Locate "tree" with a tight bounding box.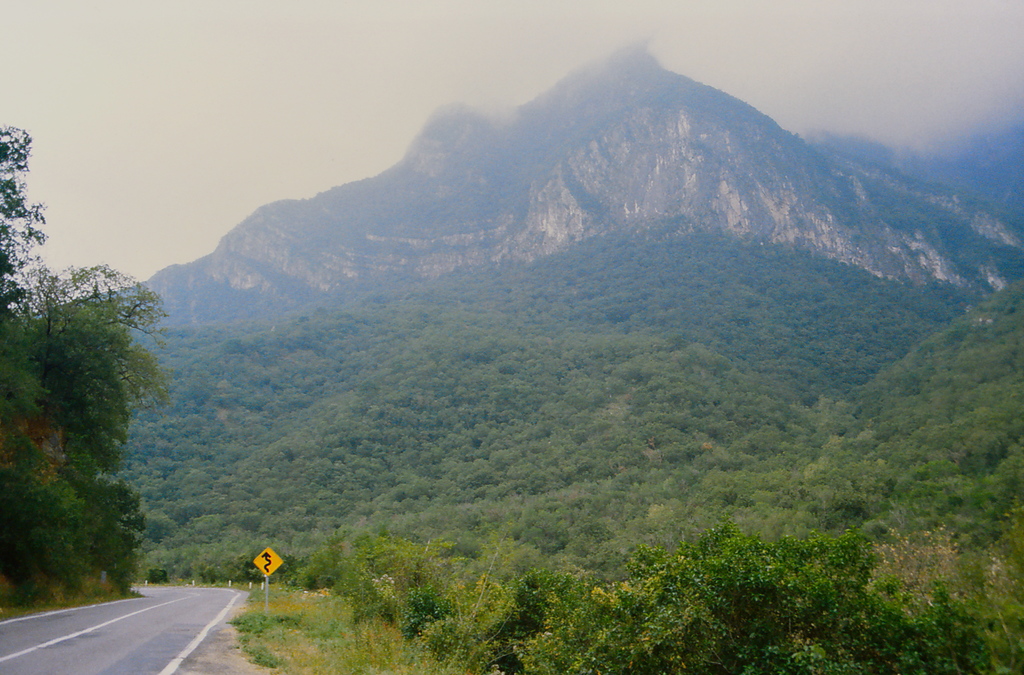
box(0, 125, 170, 605).
